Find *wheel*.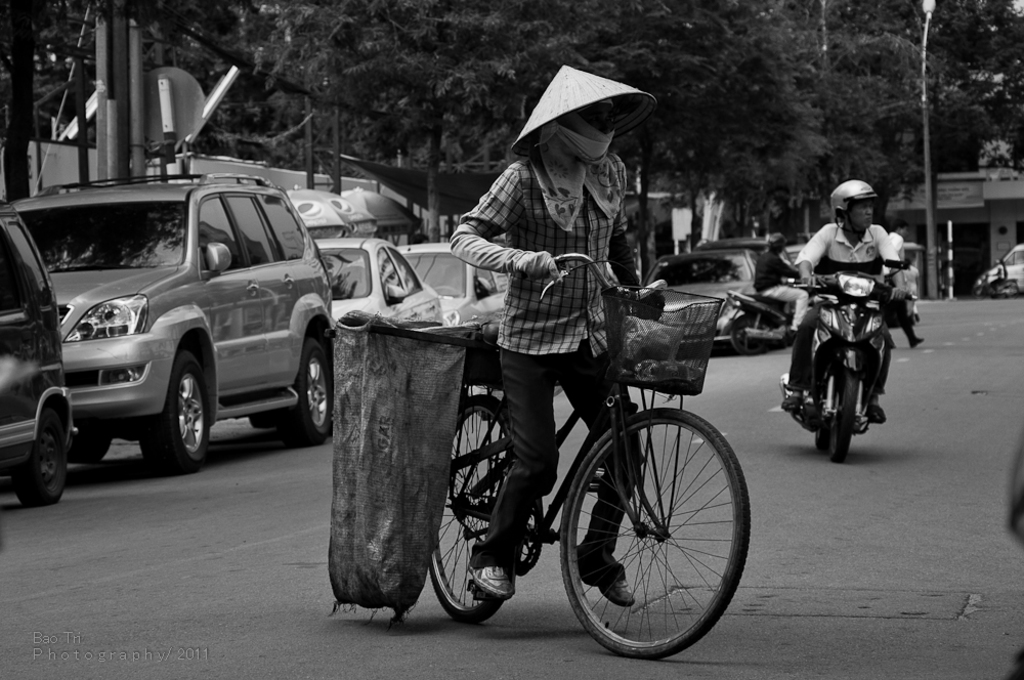
(x1=276, y1=341, x2=330, y2=448).
